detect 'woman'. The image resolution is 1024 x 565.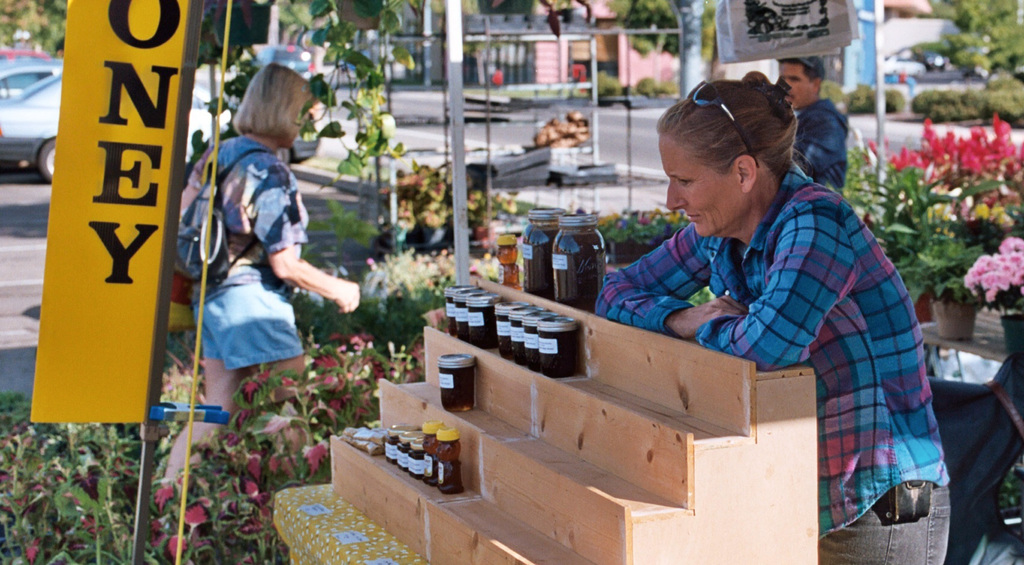
157/59/359/513.
